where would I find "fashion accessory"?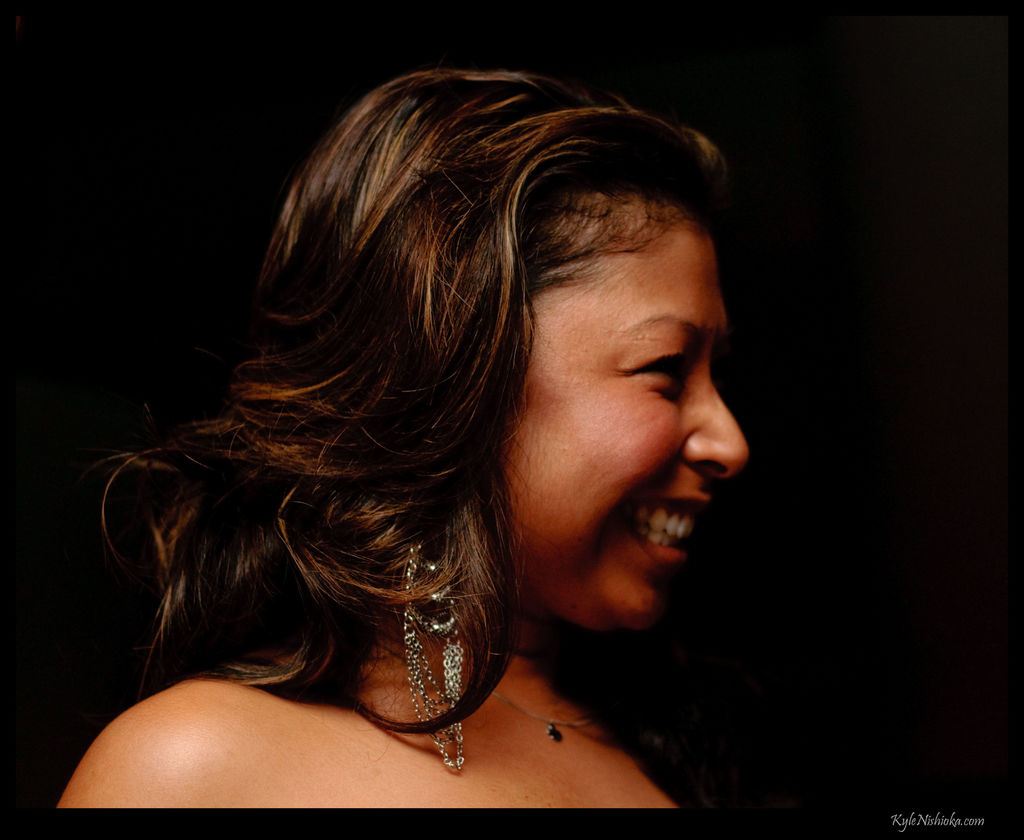
At x1=387 y1=549 x2=472 y2=780.
